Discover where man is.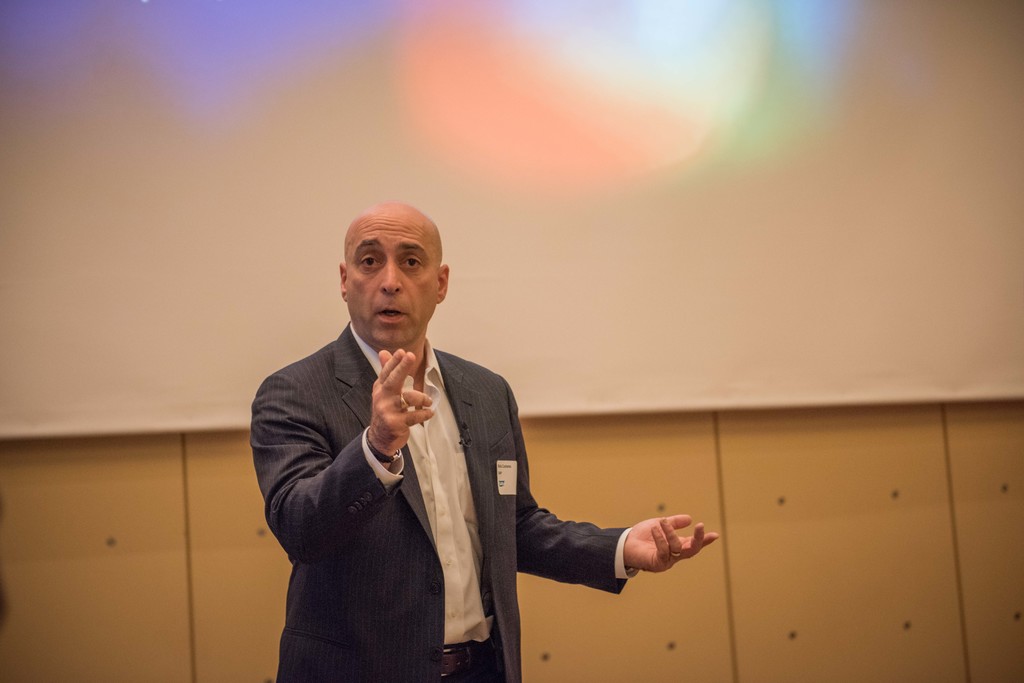
Discovered at bbox=(250, 205, 659, 671).
